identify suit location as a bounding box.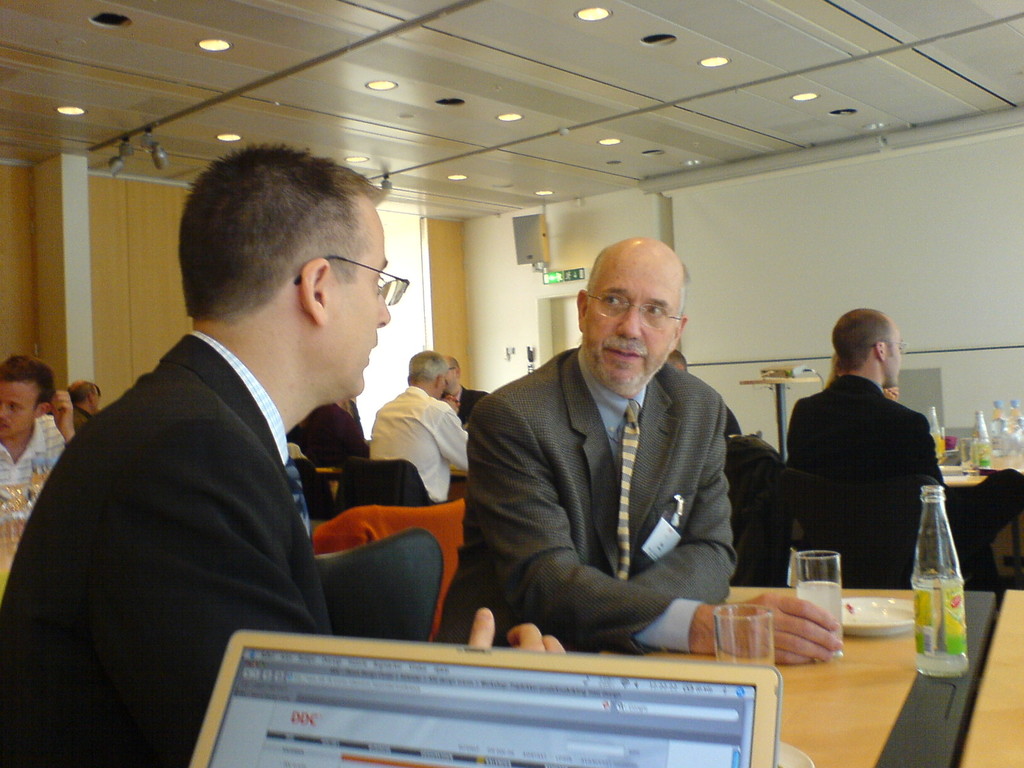
[787, 372, 1023, 584].
